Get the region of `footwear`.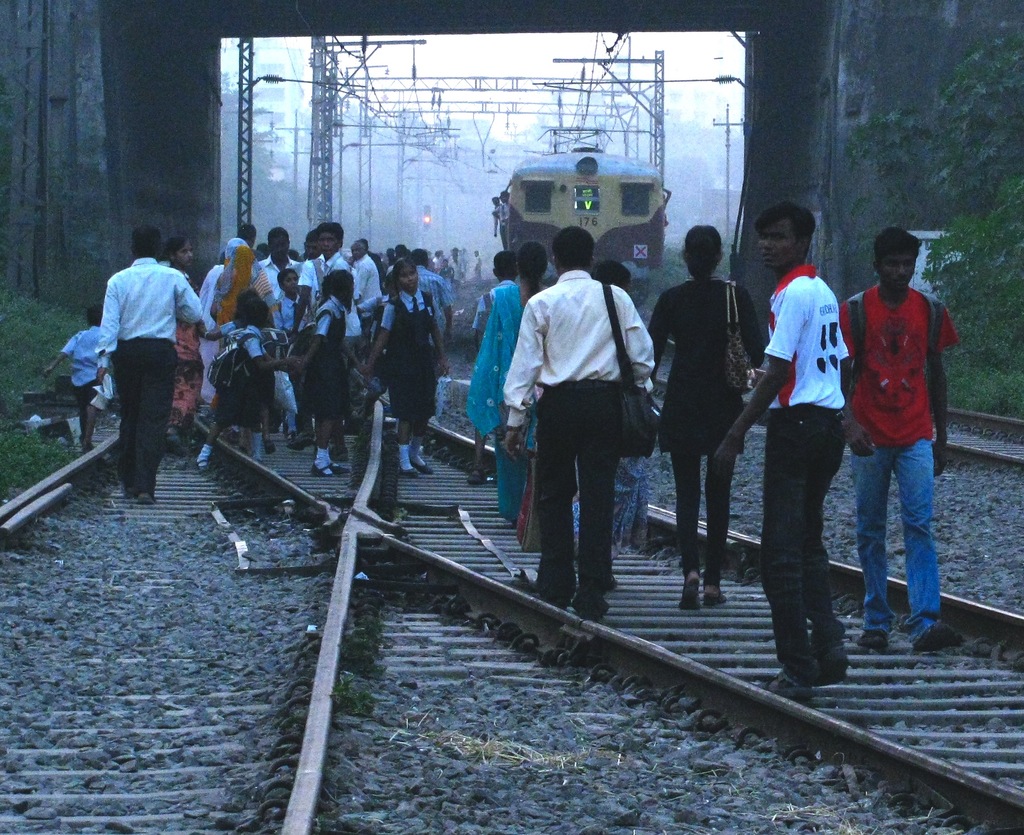
[left=566, top=598, right=607, bottom=623].
